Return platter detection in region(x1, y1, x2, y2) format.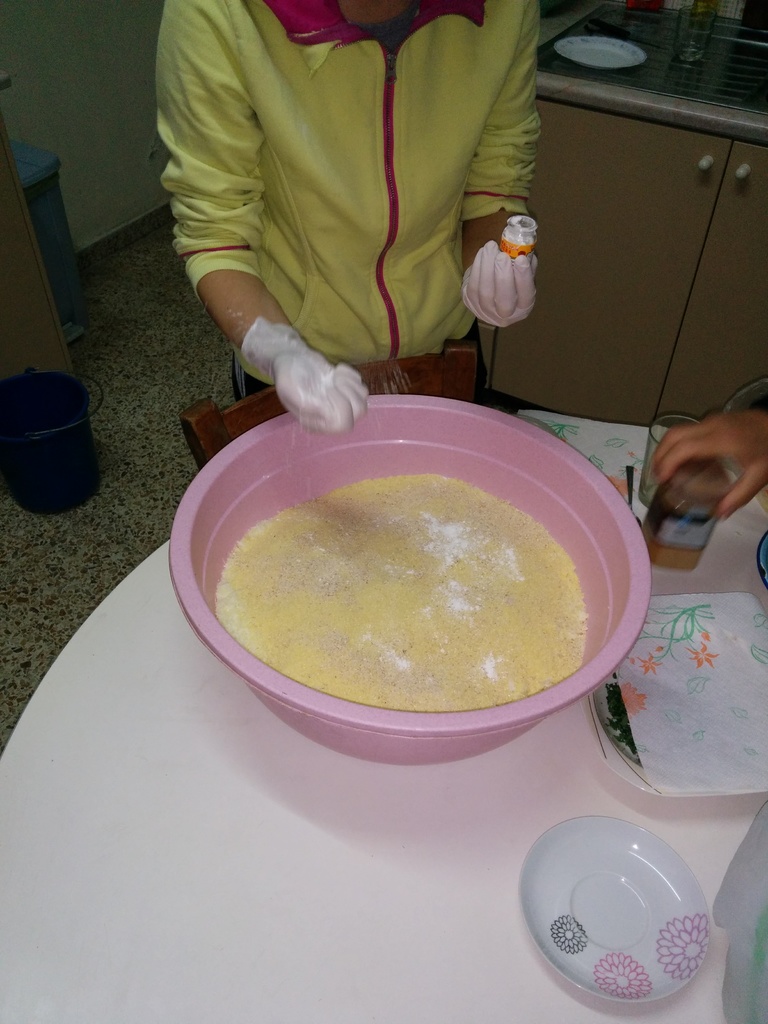
region(589, 593, 767, 803).
